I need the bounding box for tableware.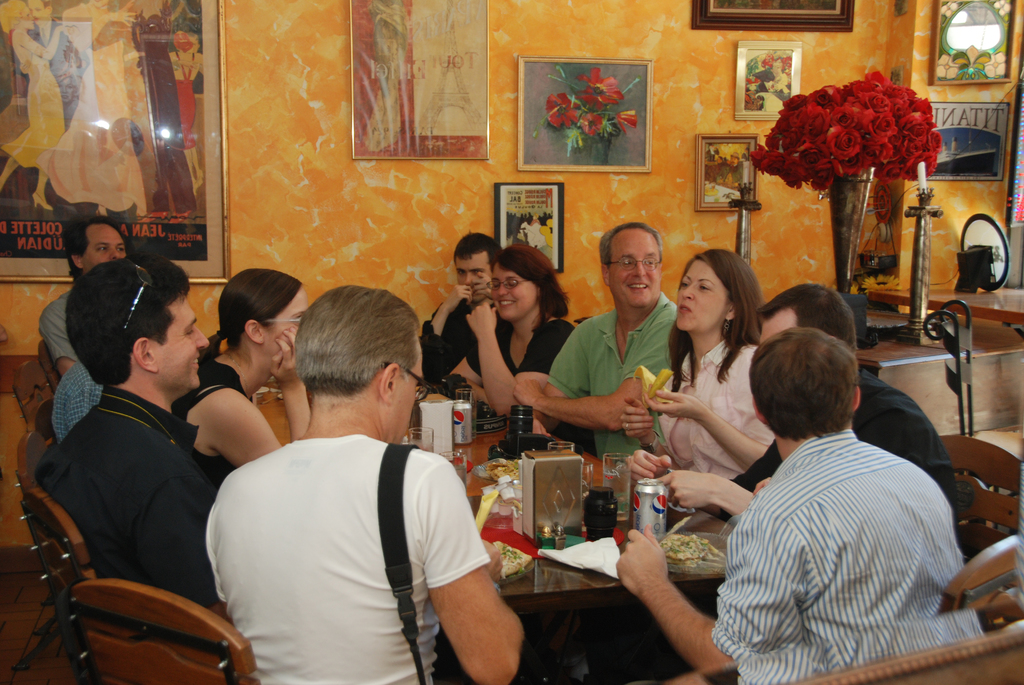
Here it is: left=601, top=457, right=648, bottom=526.
